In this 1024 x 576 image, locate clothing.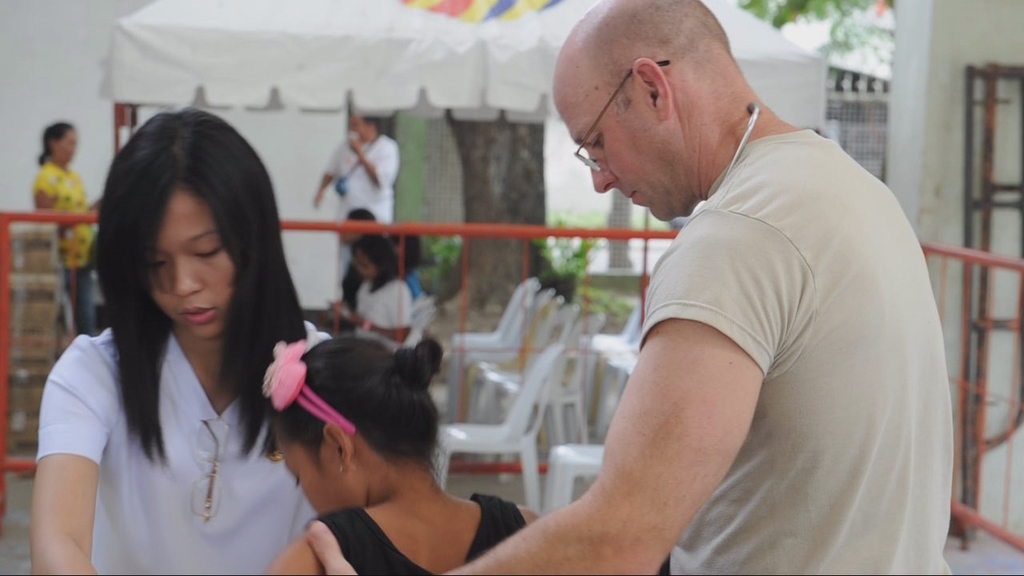
Bounding box: Rect(598, 92, 961, 563).
